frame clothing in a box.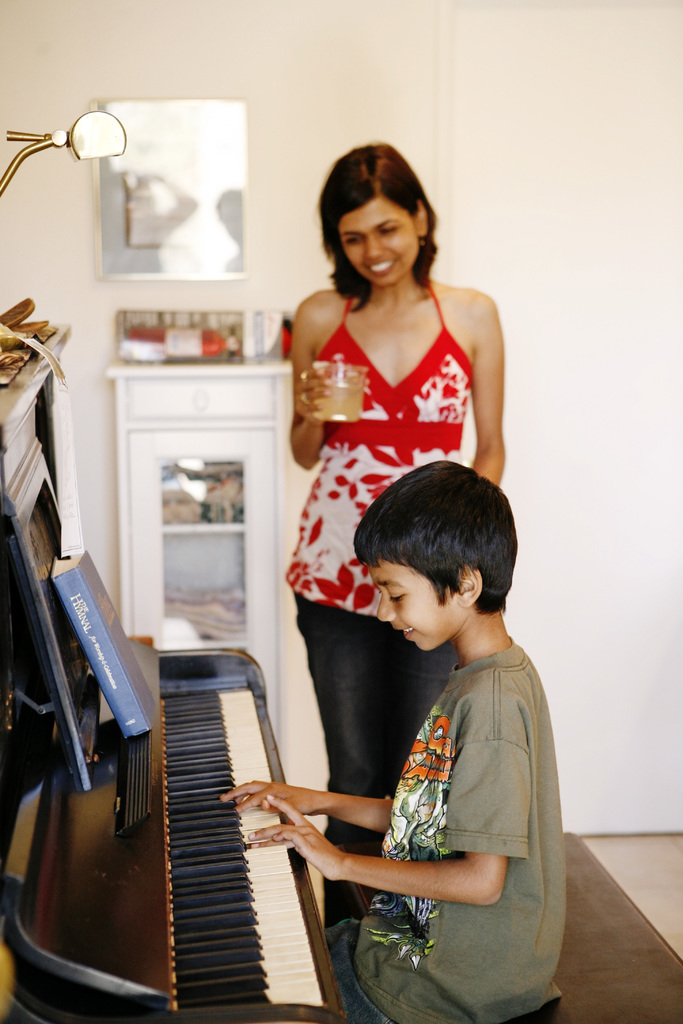
306,659,535,1023.
